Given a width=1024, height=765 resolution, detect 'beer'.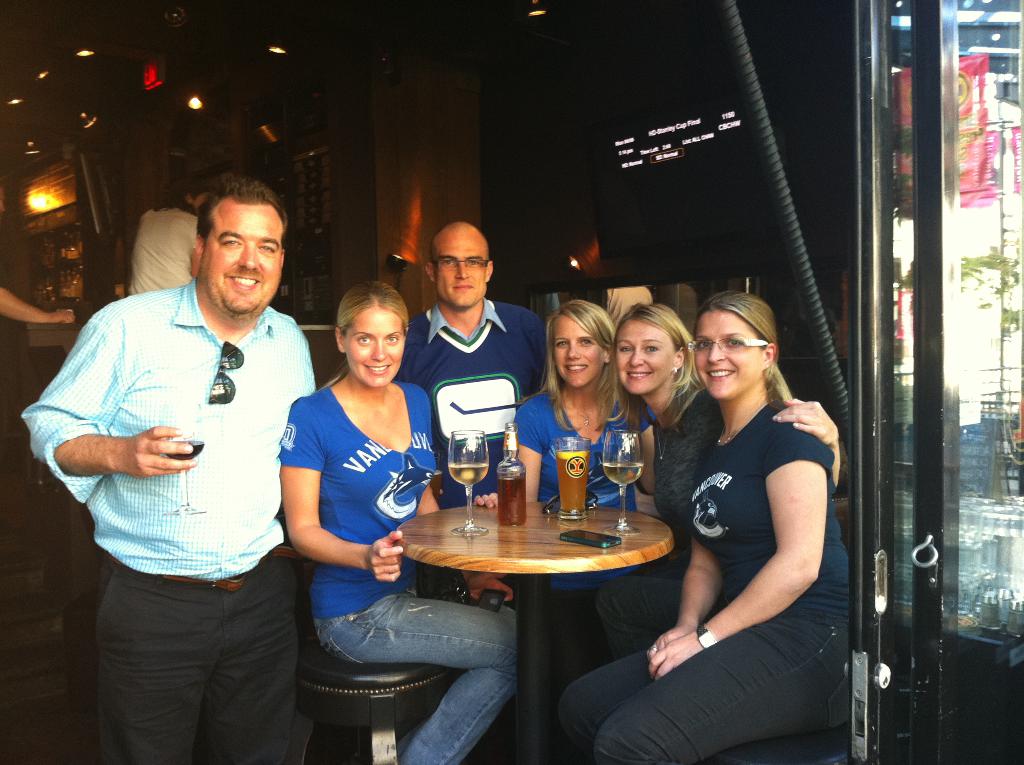
(498,476,525,530).
